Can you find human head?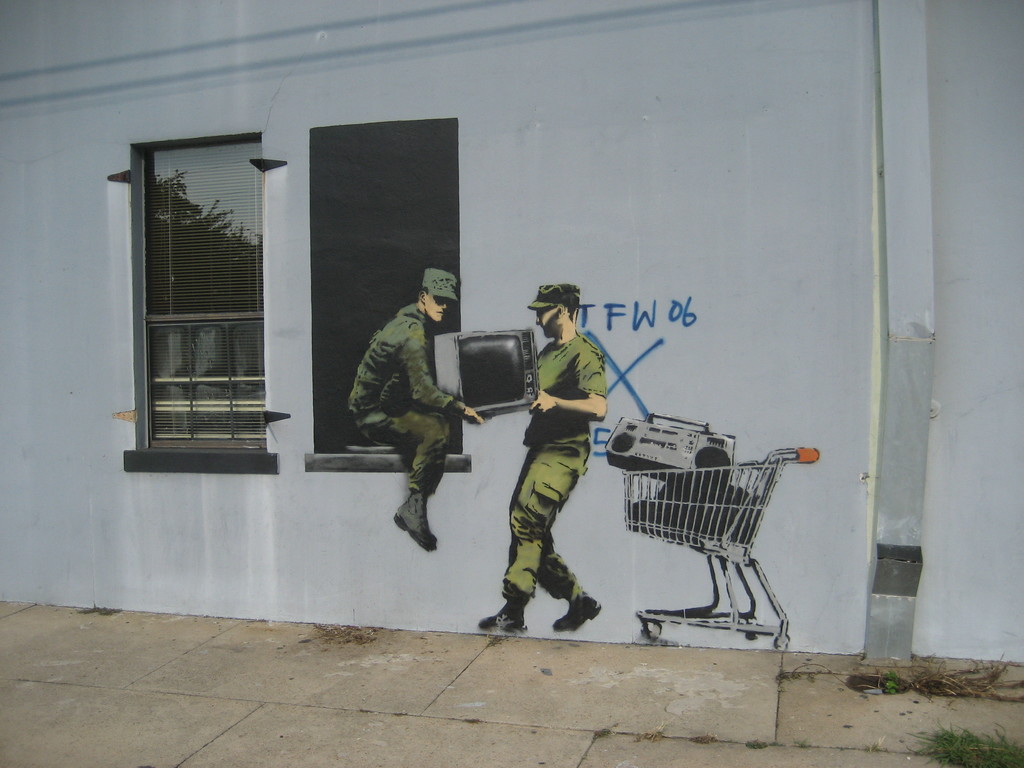
Yes, bounding box: select_region(414, 268, 461, 327).
